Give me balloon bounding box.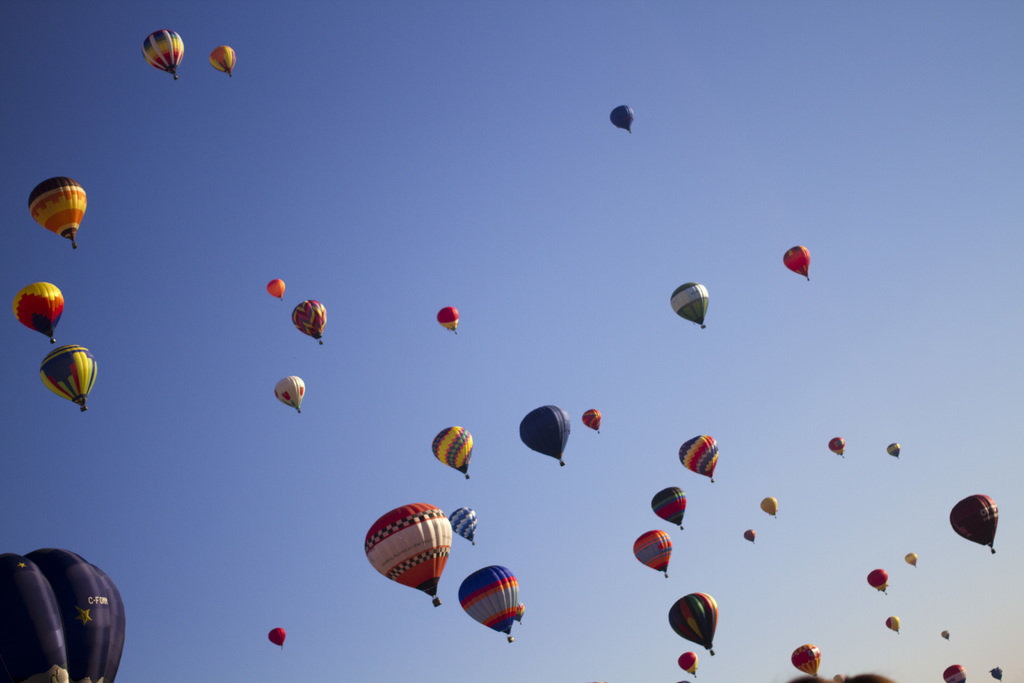
448:509:479:539.
